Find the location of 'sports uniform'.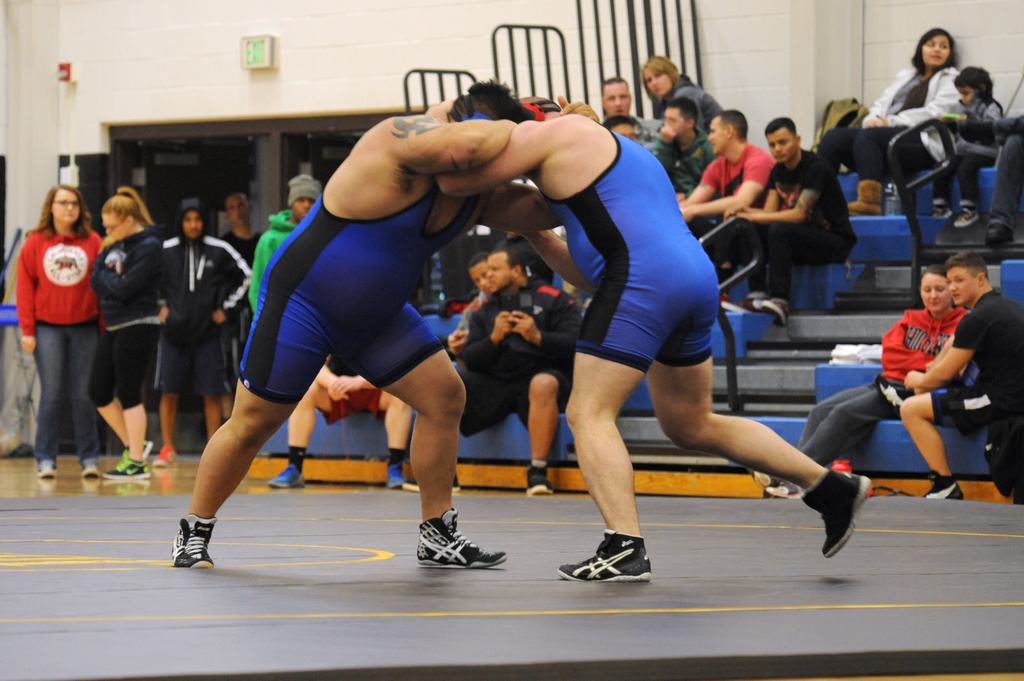
Location: [664,72,724,149].
